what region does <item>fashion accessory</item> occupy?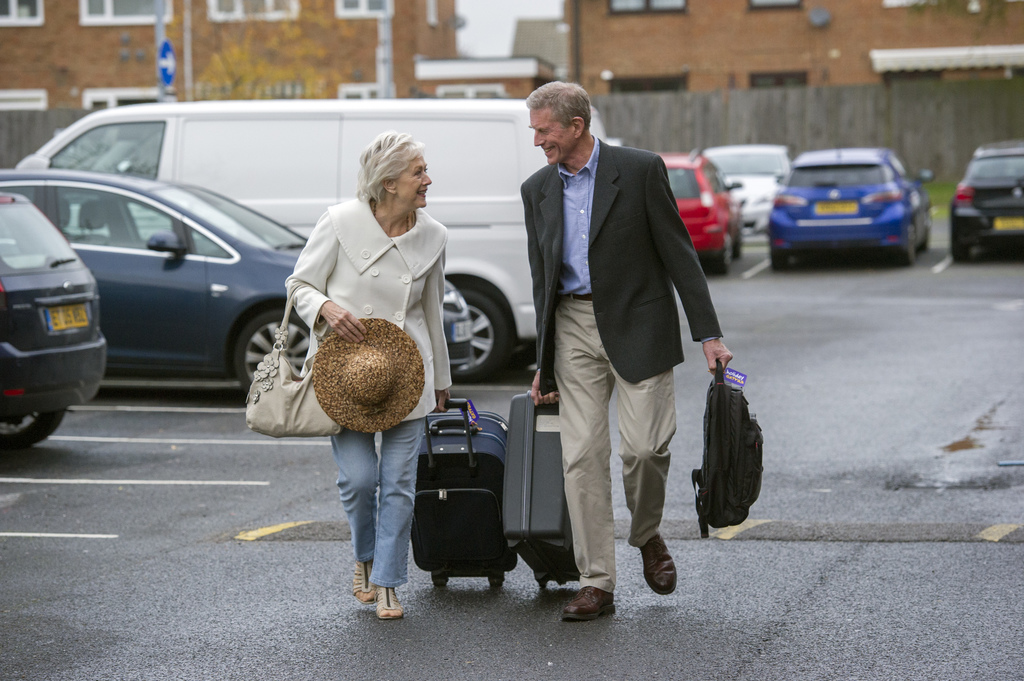
[x1=312, y1=317, x2=426, y2=431].
